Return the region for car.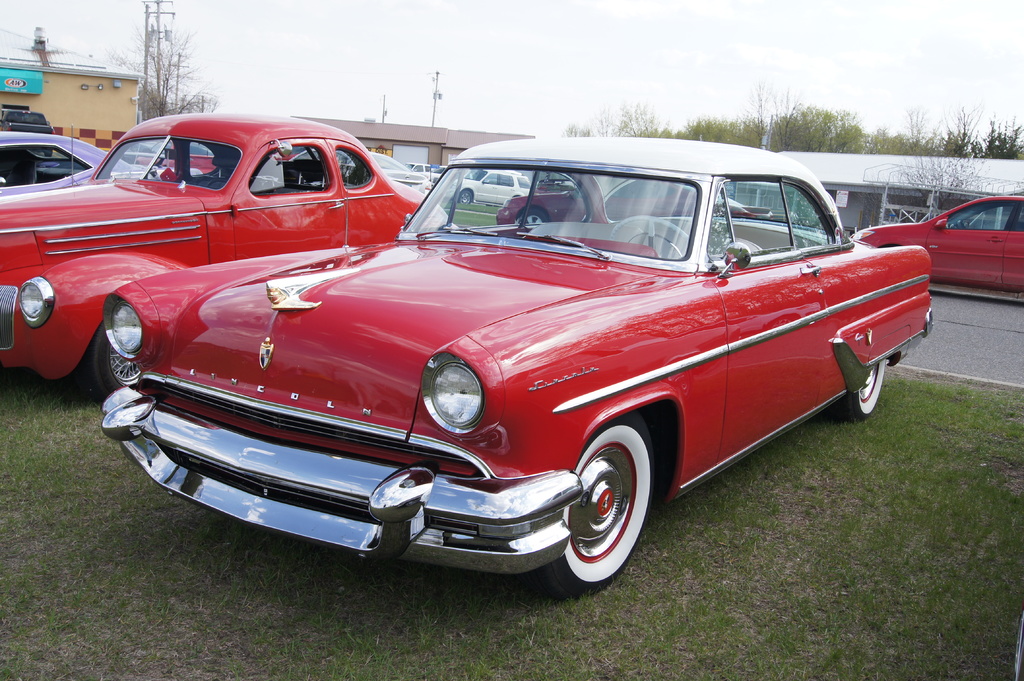
crop(457, 170, 528, 205).
